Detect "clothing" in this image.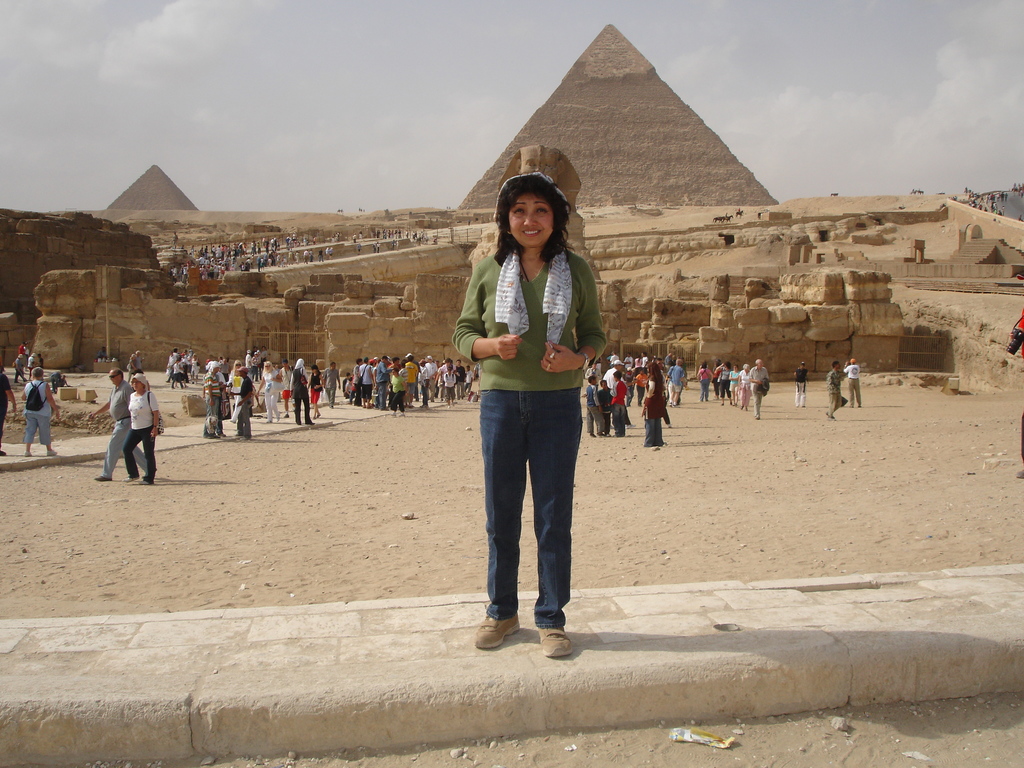
Detection: x1=456, y1=189, x2=602, y2=584.
